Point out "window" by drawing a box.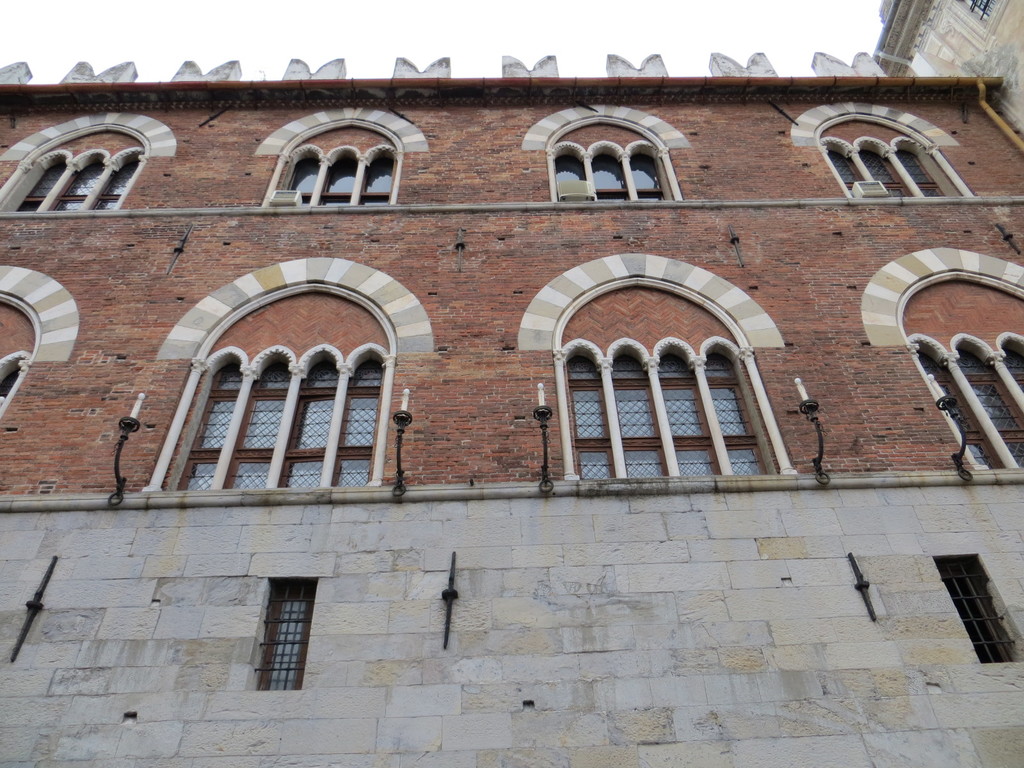
<box>816,134,956,204</box>.
